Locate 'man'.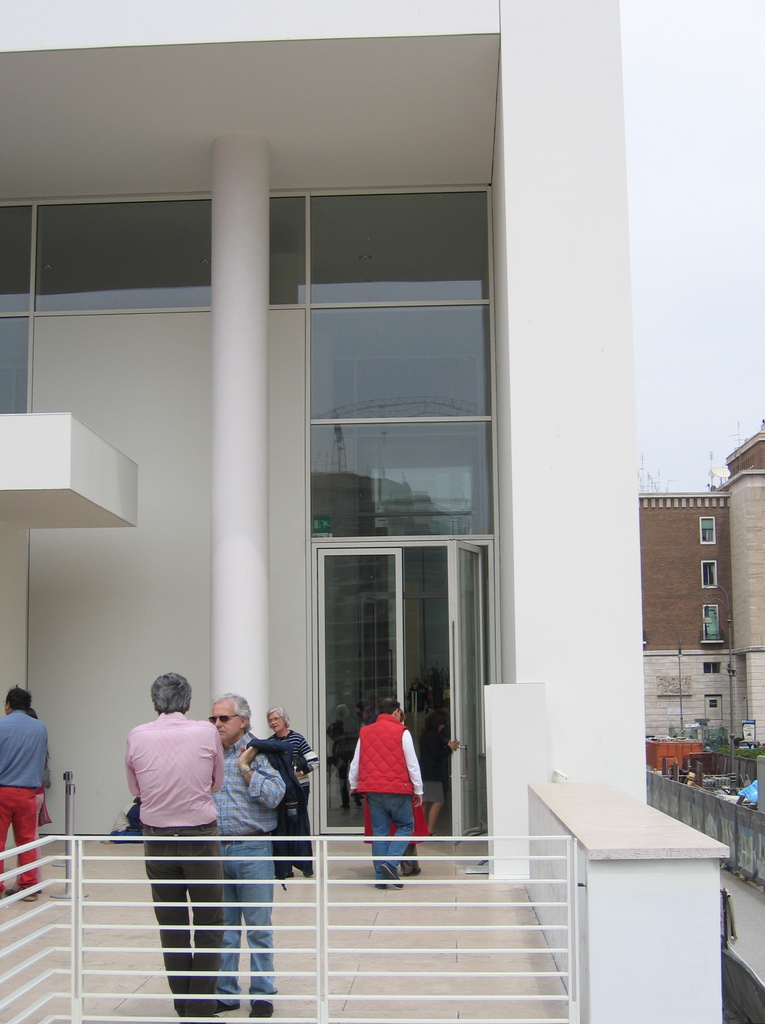
Bounding box: {"left": 0, "top": 681, "right": 45, "bottom": 901}.
